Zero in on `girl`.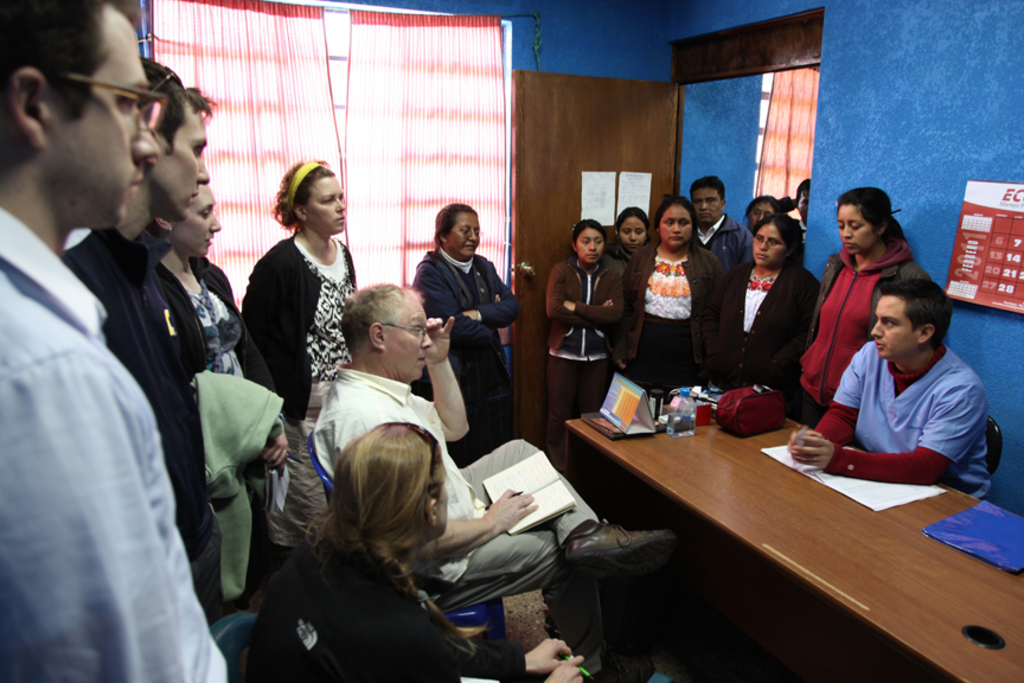
Zeroed in: BBox(544, 216, 623, 459).
